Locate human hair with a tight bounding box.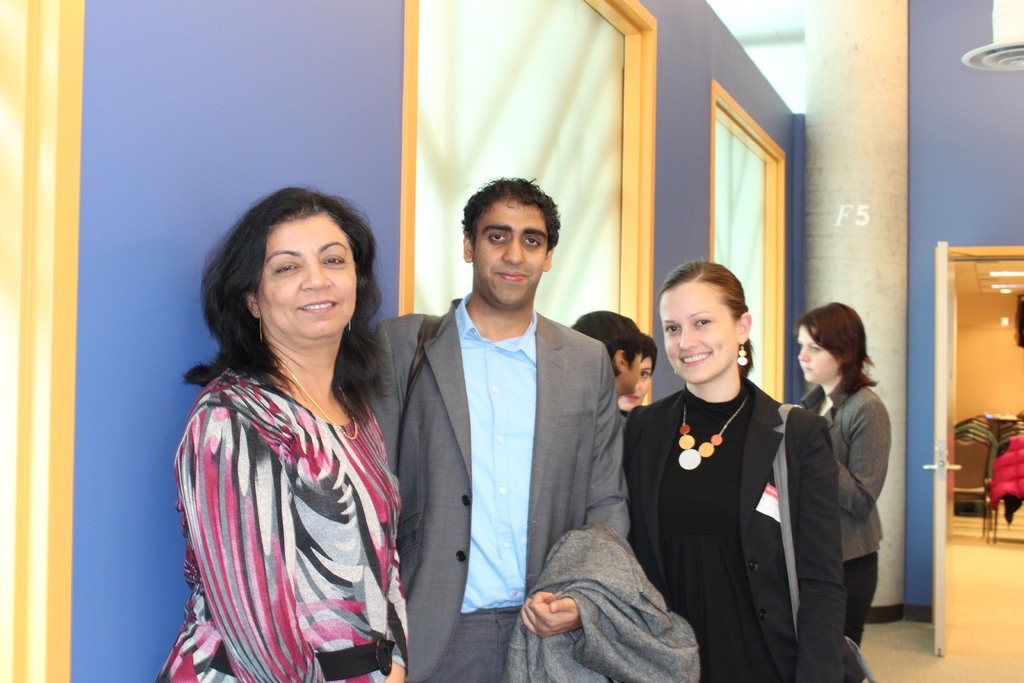
[x1=653, y1=258, x2=757, y2=383].
